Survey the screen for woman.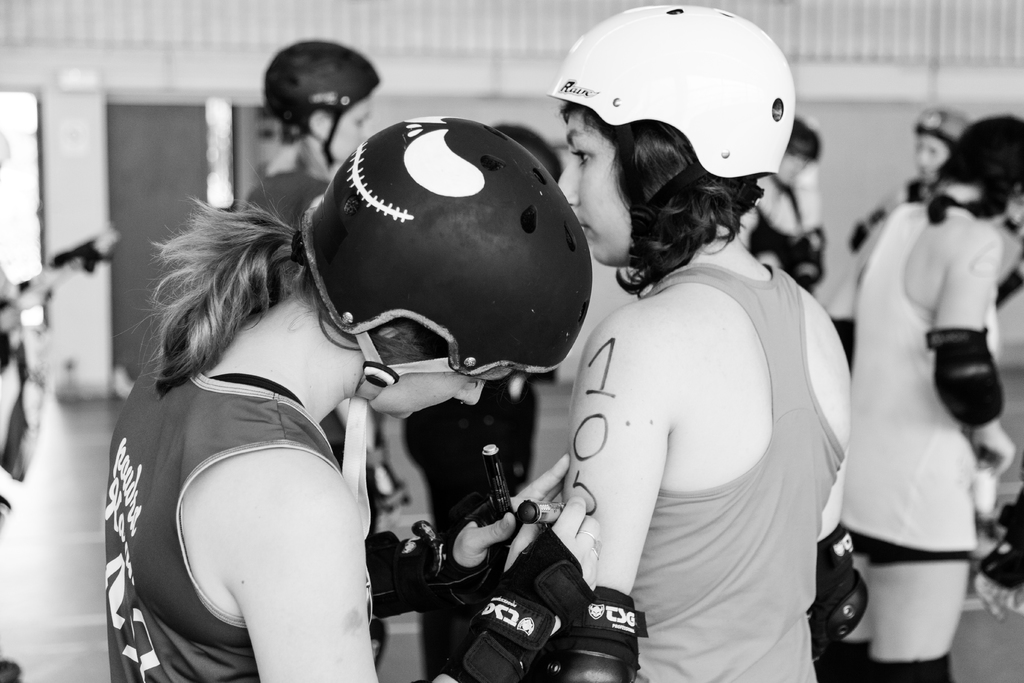
Survey found: 737:117:825:290.
